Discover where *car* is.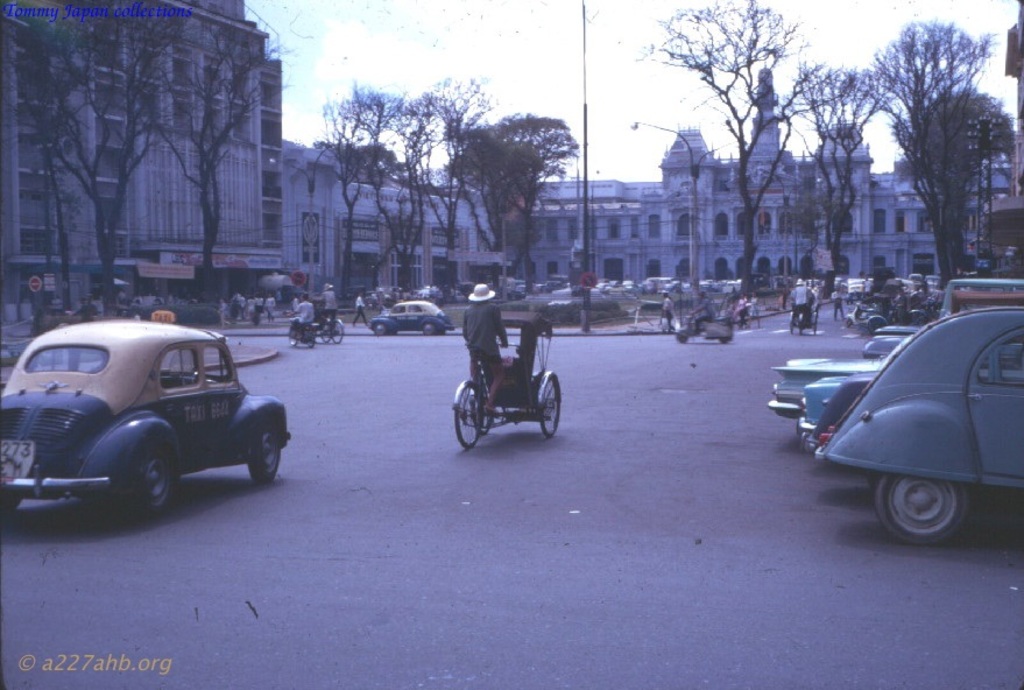
Discovered at BBox(0, 311, 297, 528).
